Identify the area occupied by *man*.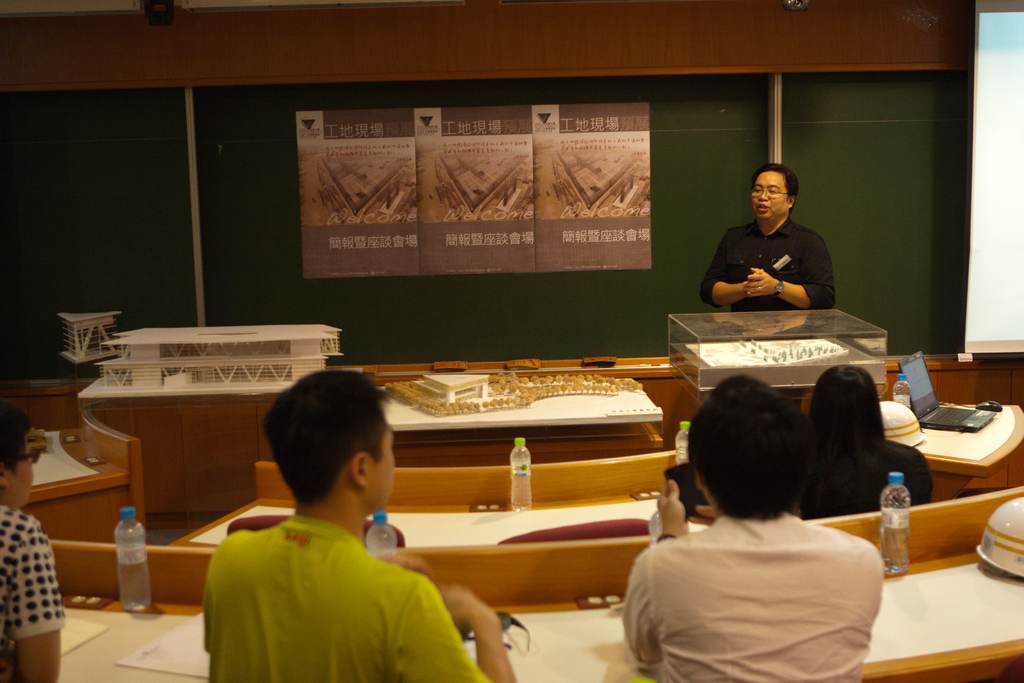
Area: Rect(698, 161, 860, 318).
